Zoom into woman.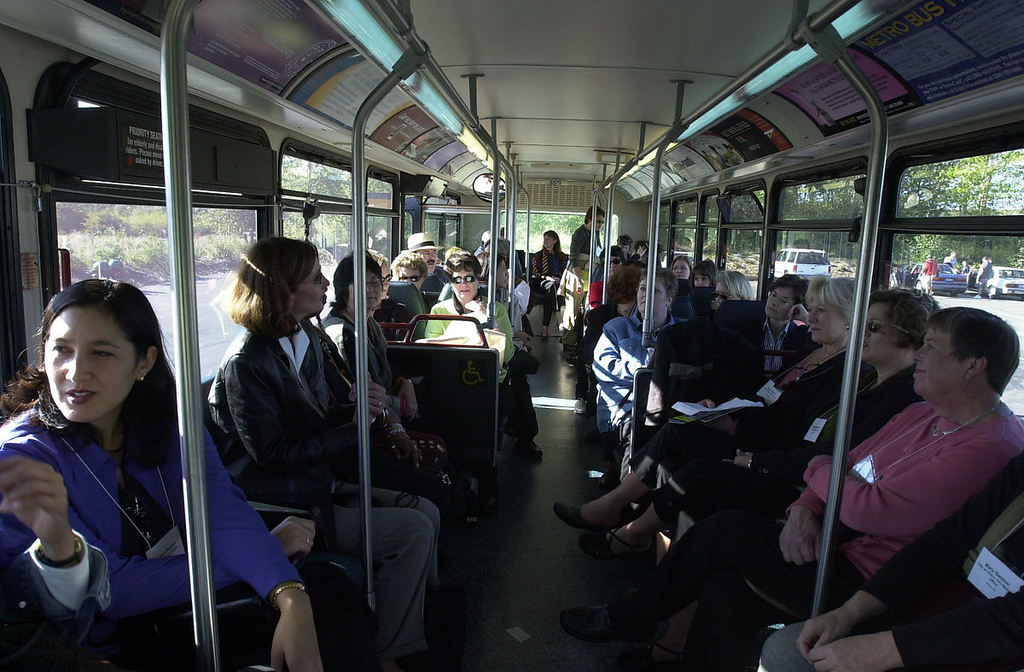
Zoom target: (557, 289, 941, 671).
